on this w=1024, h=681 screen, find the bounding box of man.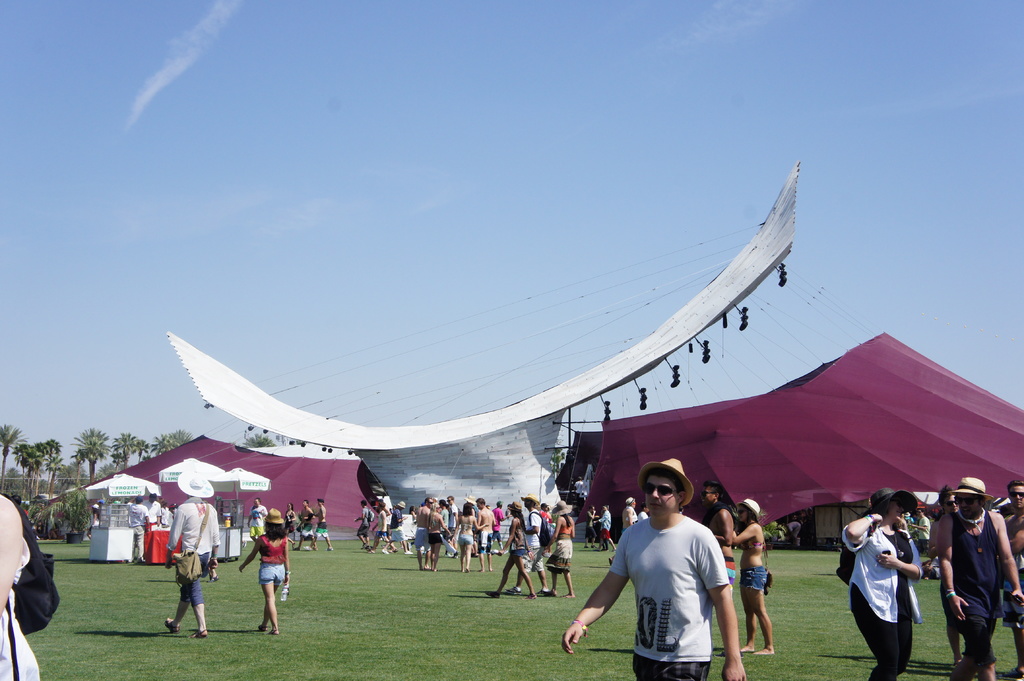
Bounding box: box=[557, 456, 746, 680].
